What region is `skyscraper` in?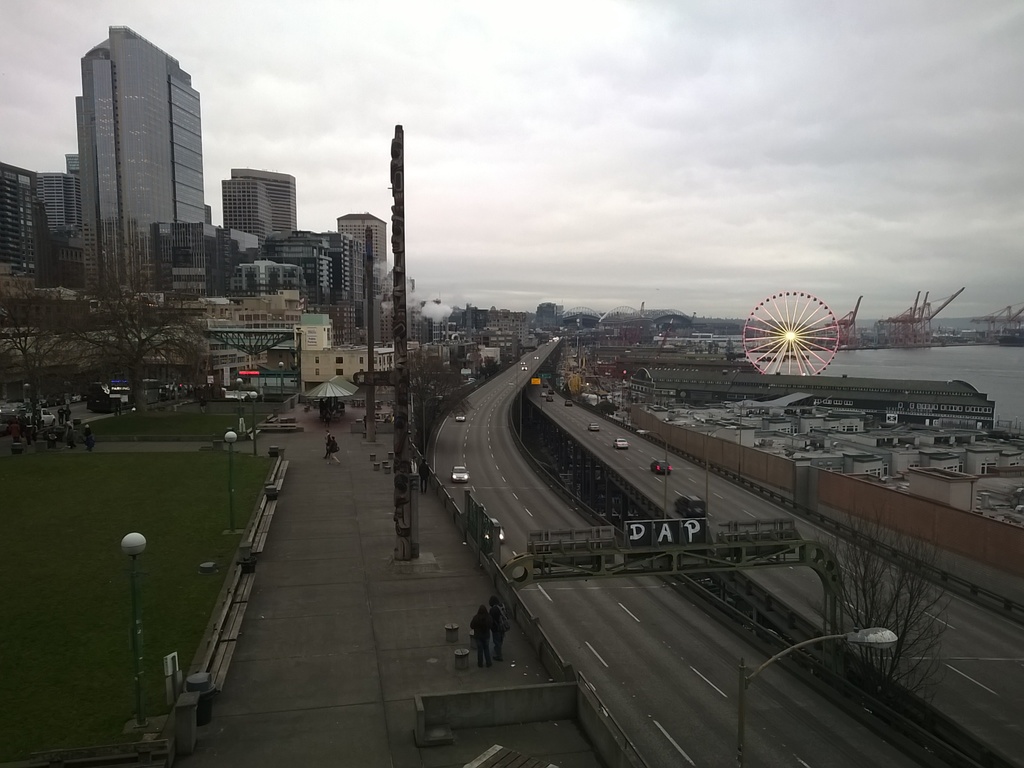
crop(0, 161, 36, 277).
